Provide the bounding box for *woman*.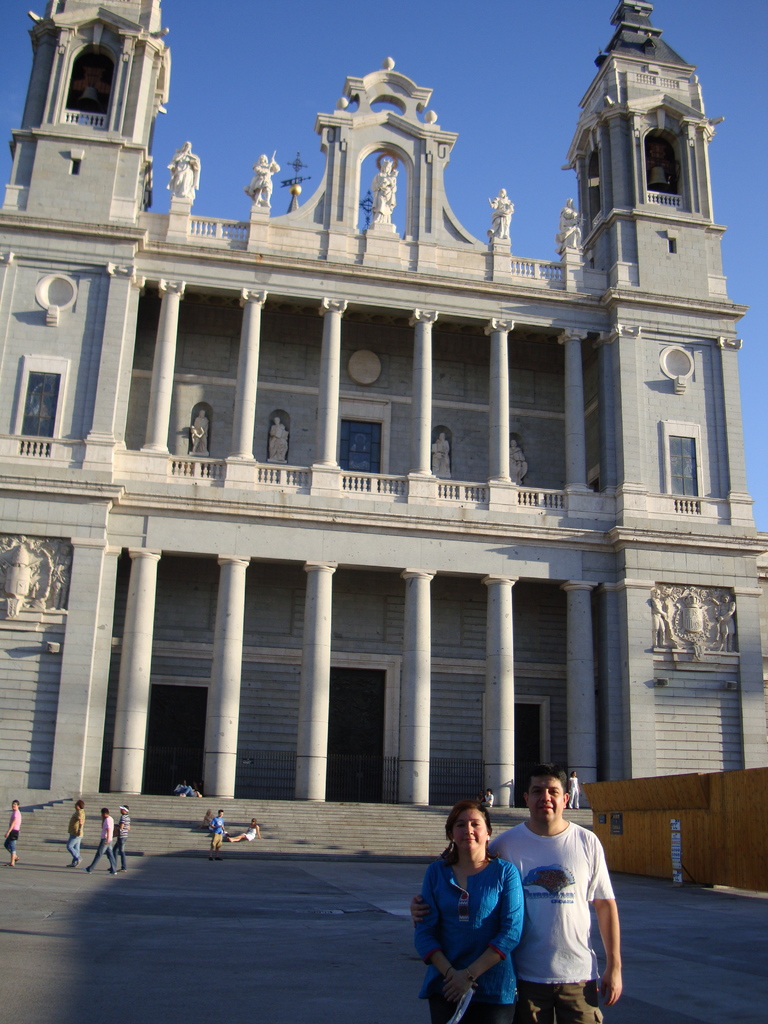
BBox(482, 787, 494, 808).
